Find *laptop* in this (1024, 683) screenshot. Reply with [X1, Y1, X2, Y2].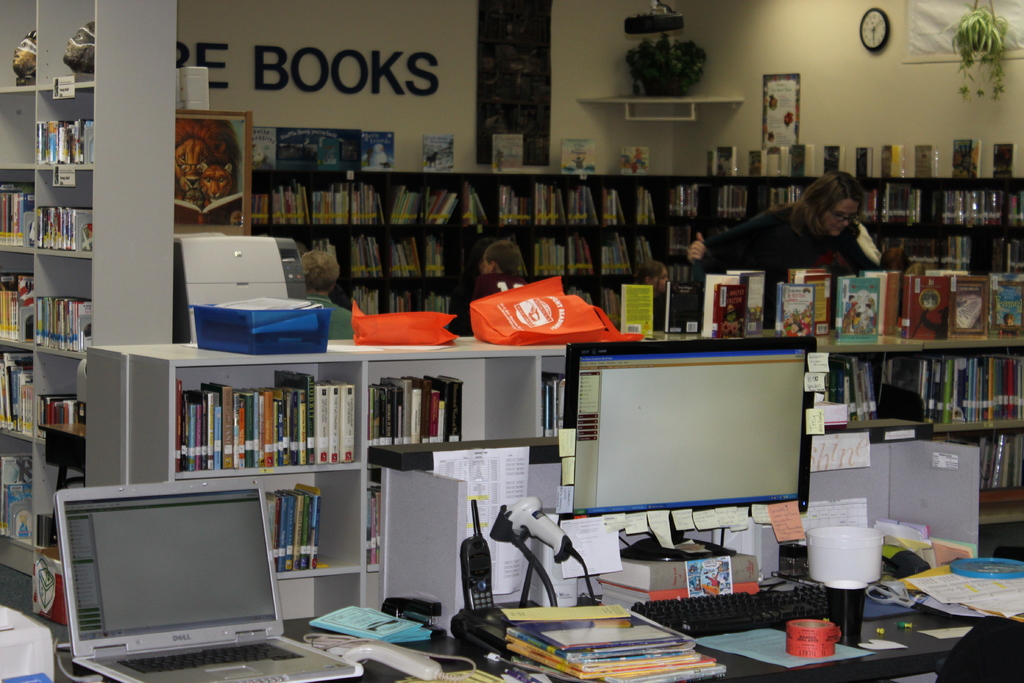
[46, 482, 306, 680].
